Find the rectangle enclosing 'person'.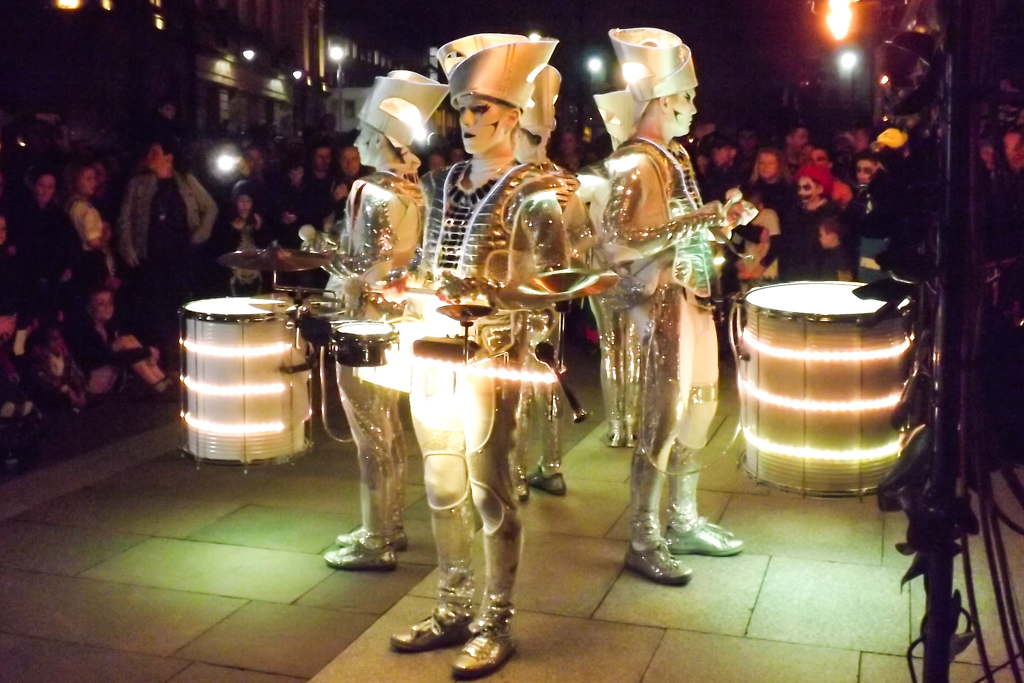
bbox=(382, 36, 580, 679).
